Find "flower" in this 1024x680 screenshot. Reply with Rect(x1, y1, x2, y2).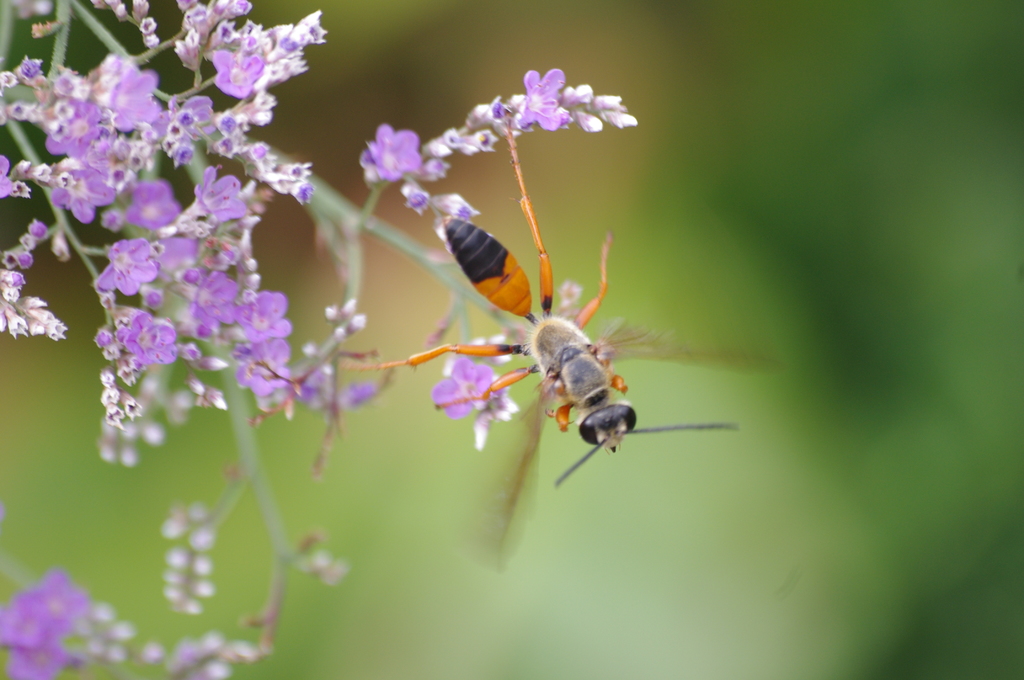
Rect(433, 194, 483, 222).
